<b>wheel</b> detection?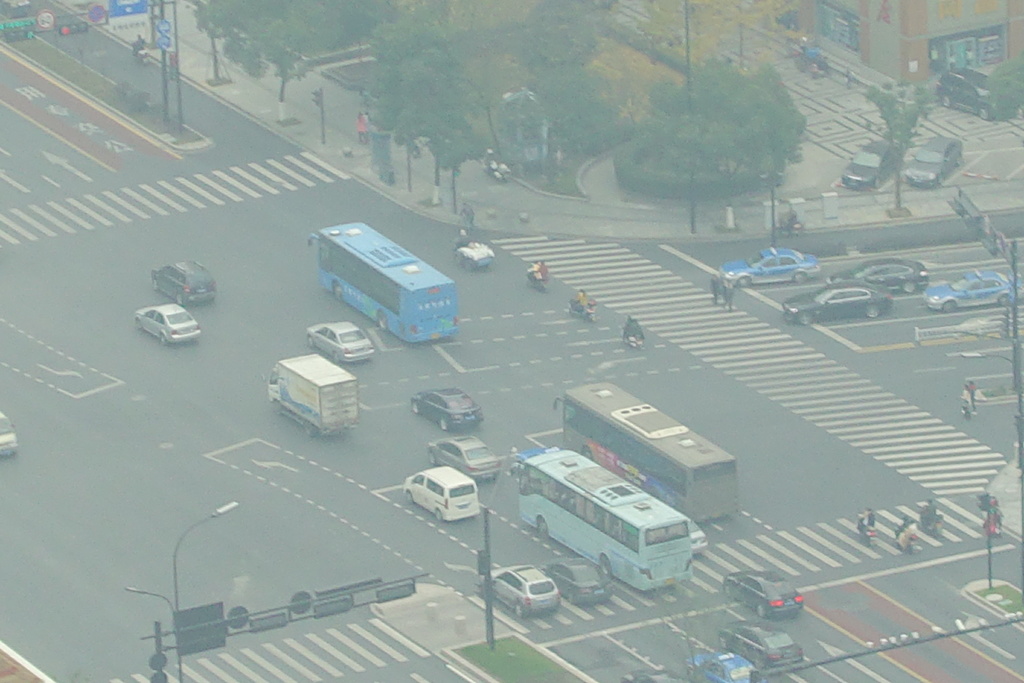
[x1=1000, y1=290, x2=1009, y2=304]
